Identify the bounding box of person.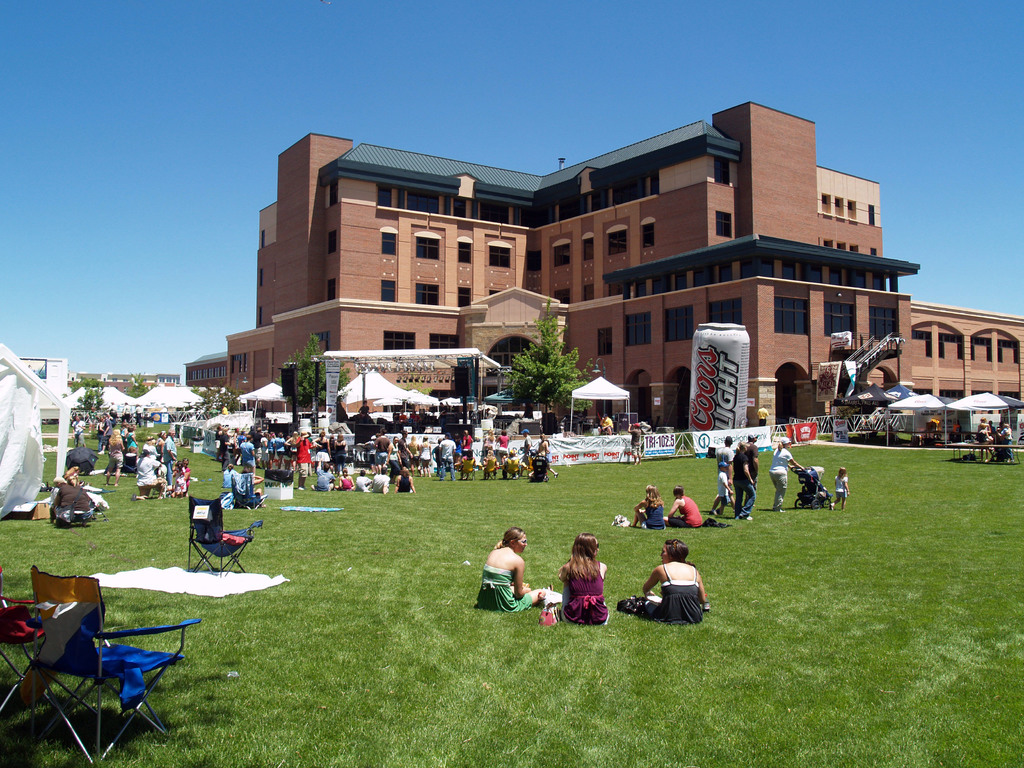
459,424,475,447.
